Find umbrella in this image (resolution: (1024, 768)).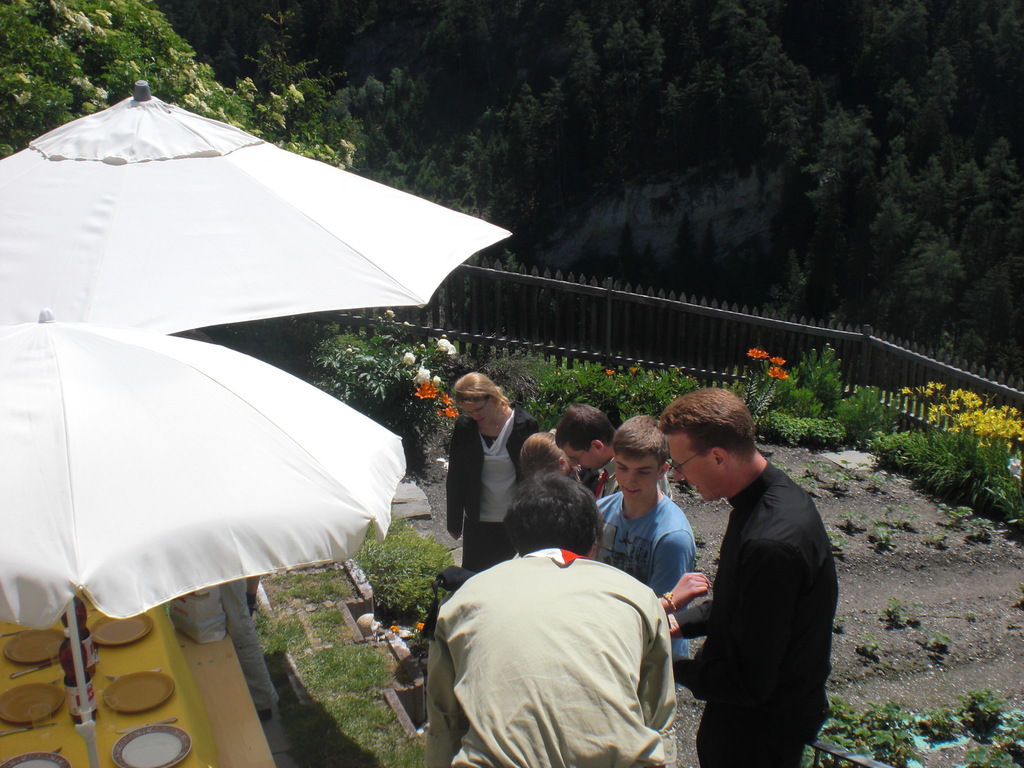
bbox=[0, 79, 510, 336].
